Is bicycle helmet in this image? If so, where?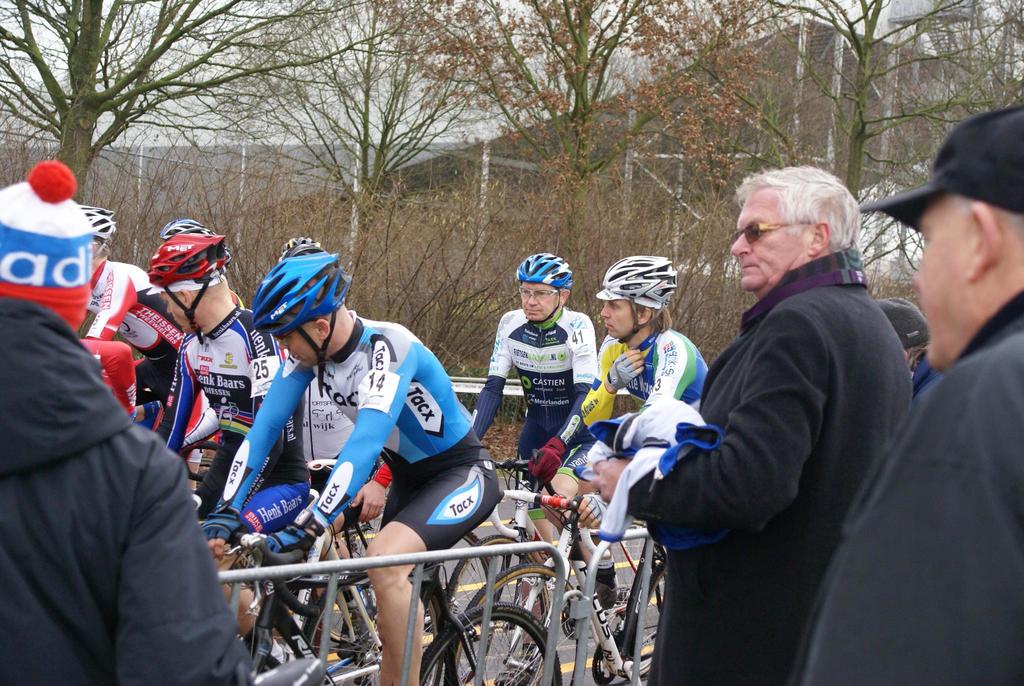
Yes, at rect(598, 256, 673, 317).
